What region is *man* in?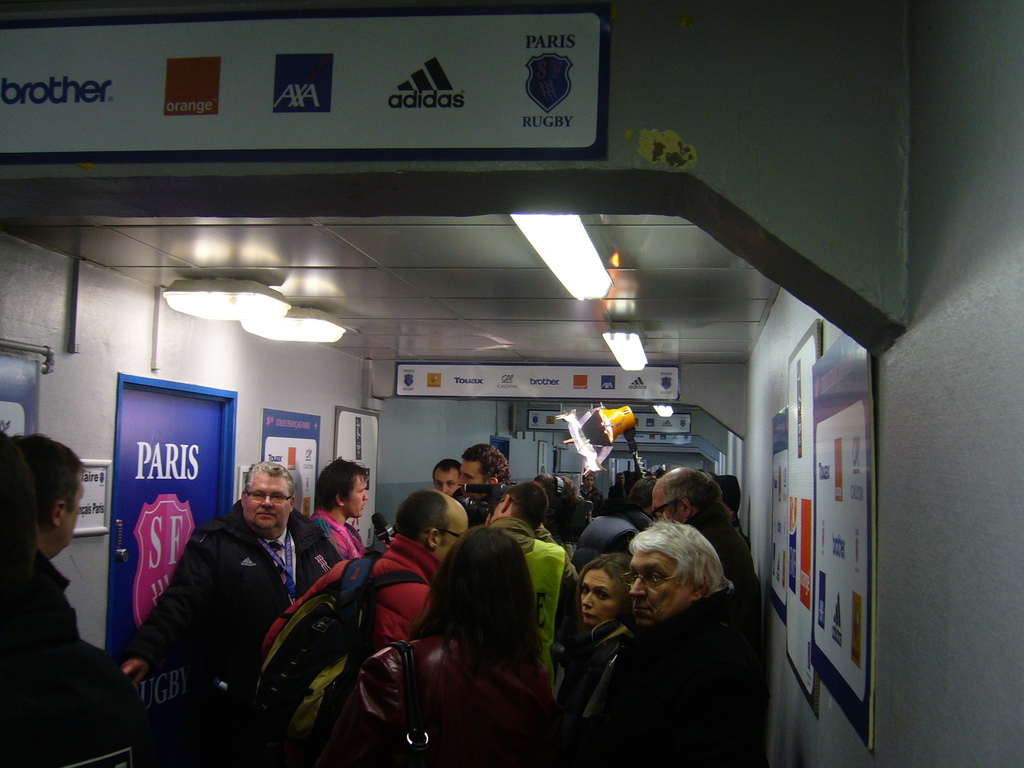
(0,430,159,767).
